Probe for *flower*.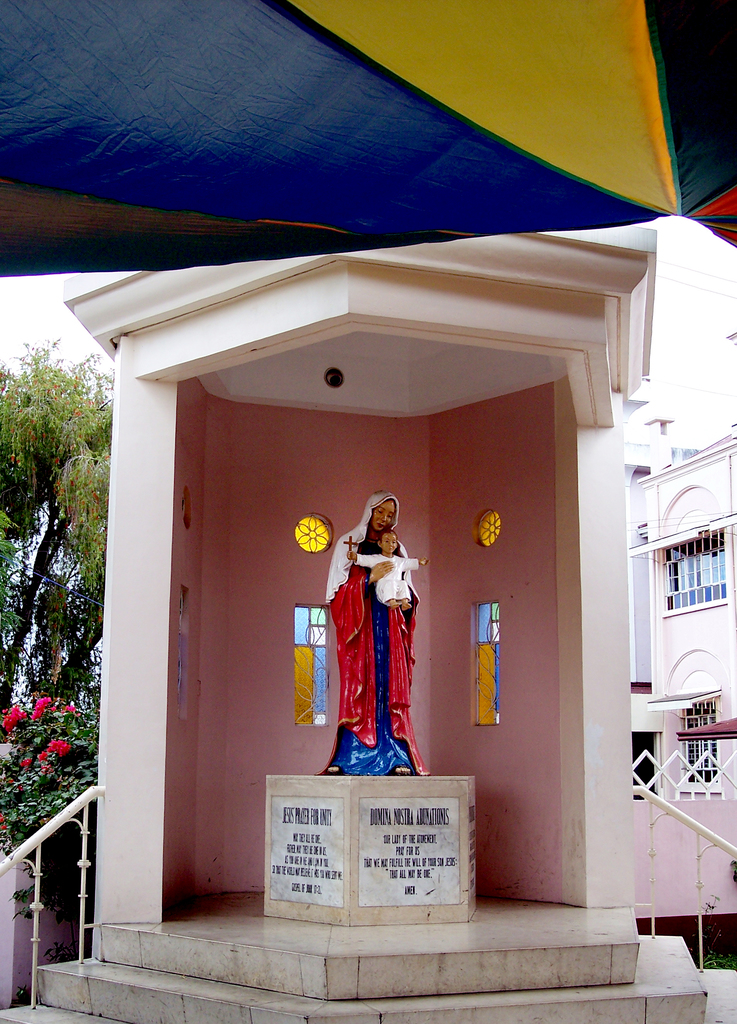
Probe result: 51:705:77:717.
